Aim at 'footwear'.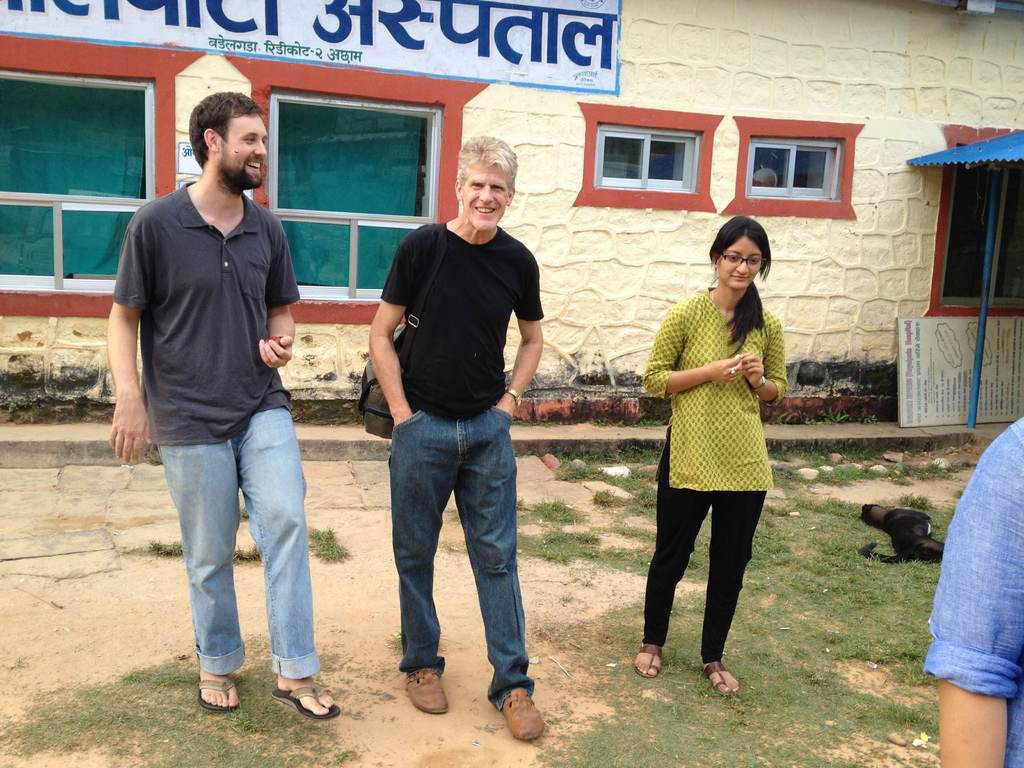
Aimed at (left=705, top=659, right=741, bottom=696).
